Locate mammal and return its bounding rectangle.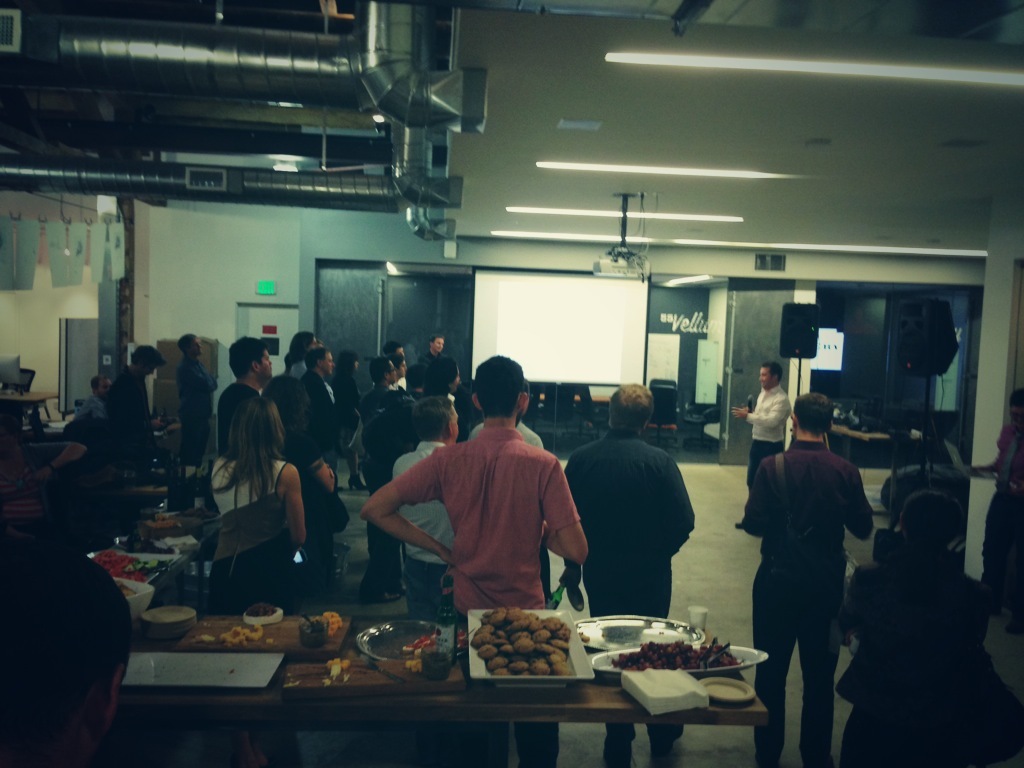
[574, 413, 700, 613].
